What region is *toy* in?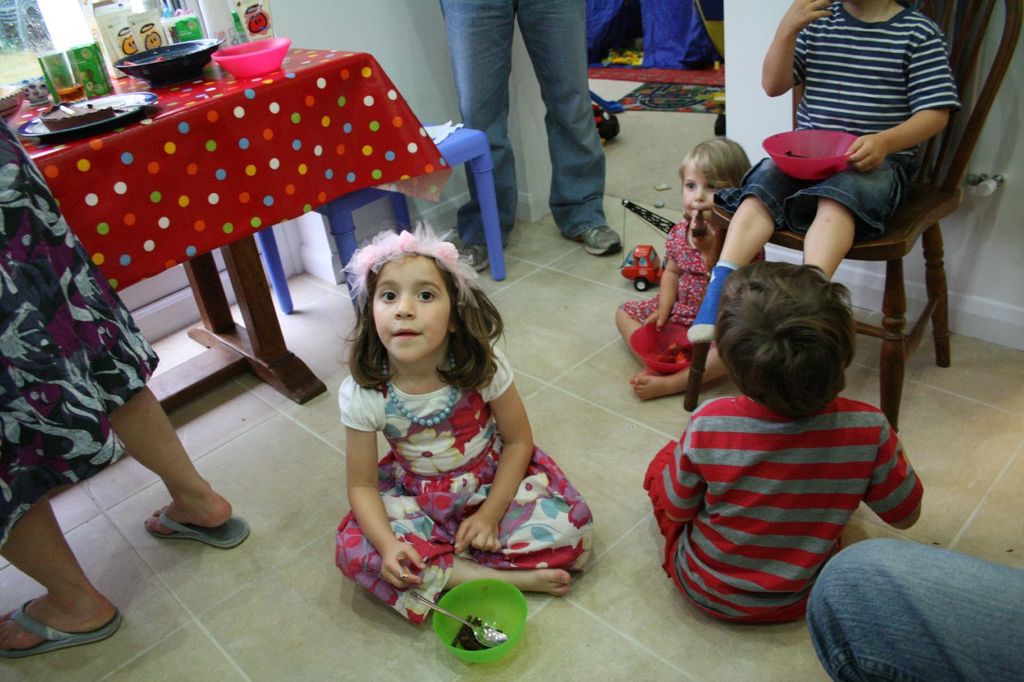
[614,187,677,301].
